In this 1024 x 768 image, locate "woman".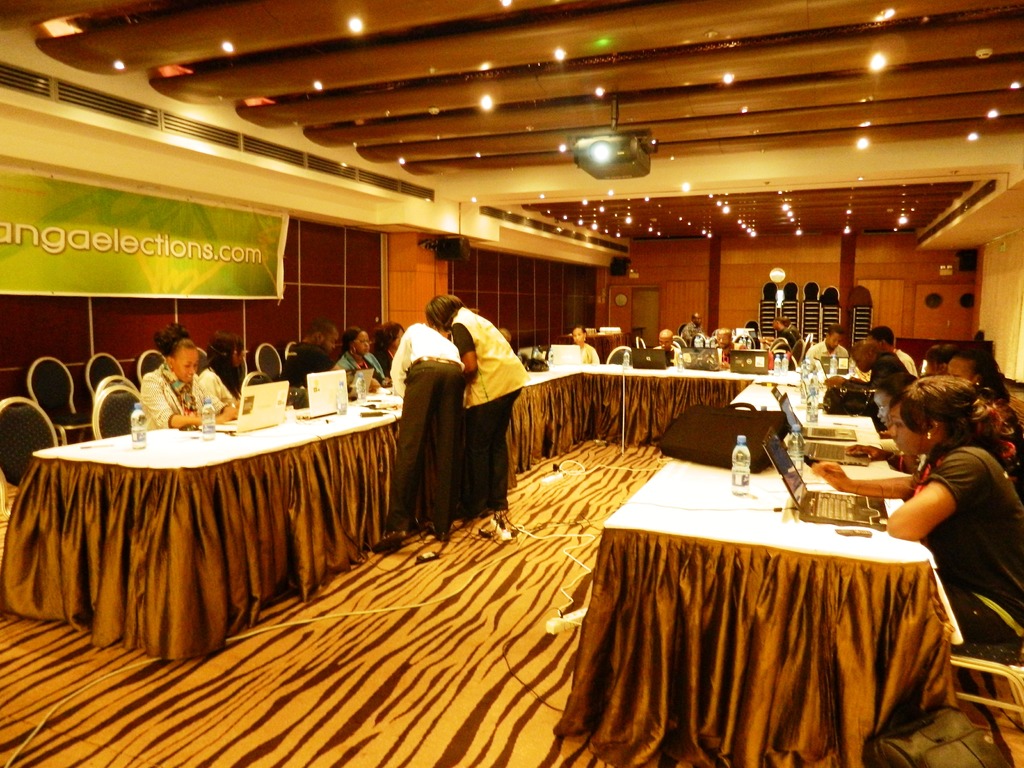
Bounding box: region(197, 327, 255, 415).
